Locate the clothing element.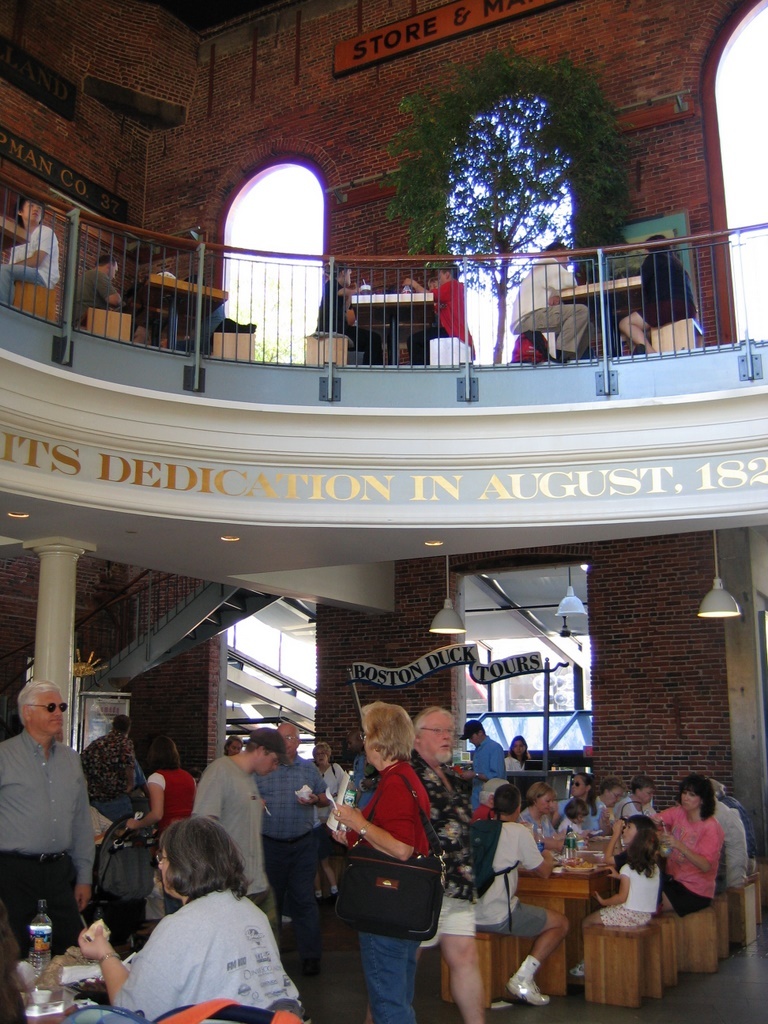
Element bbox: box(142, 773, 199, 822).
